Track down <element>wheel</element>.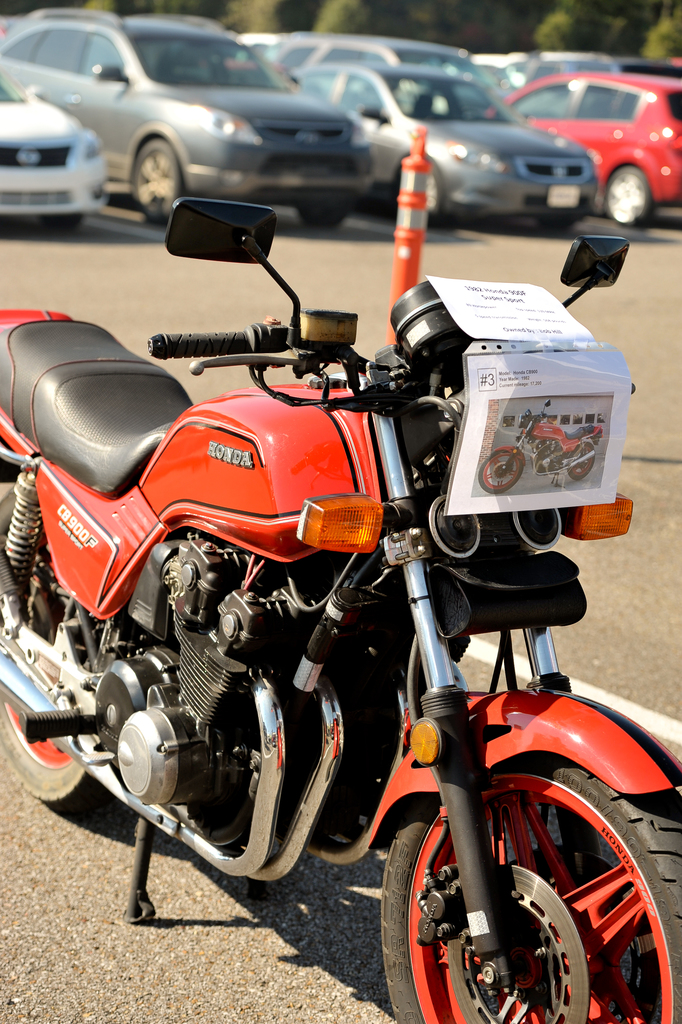
Tracked to {"left": 127, "top": 138, "right": 177, "bottom": 227}.
